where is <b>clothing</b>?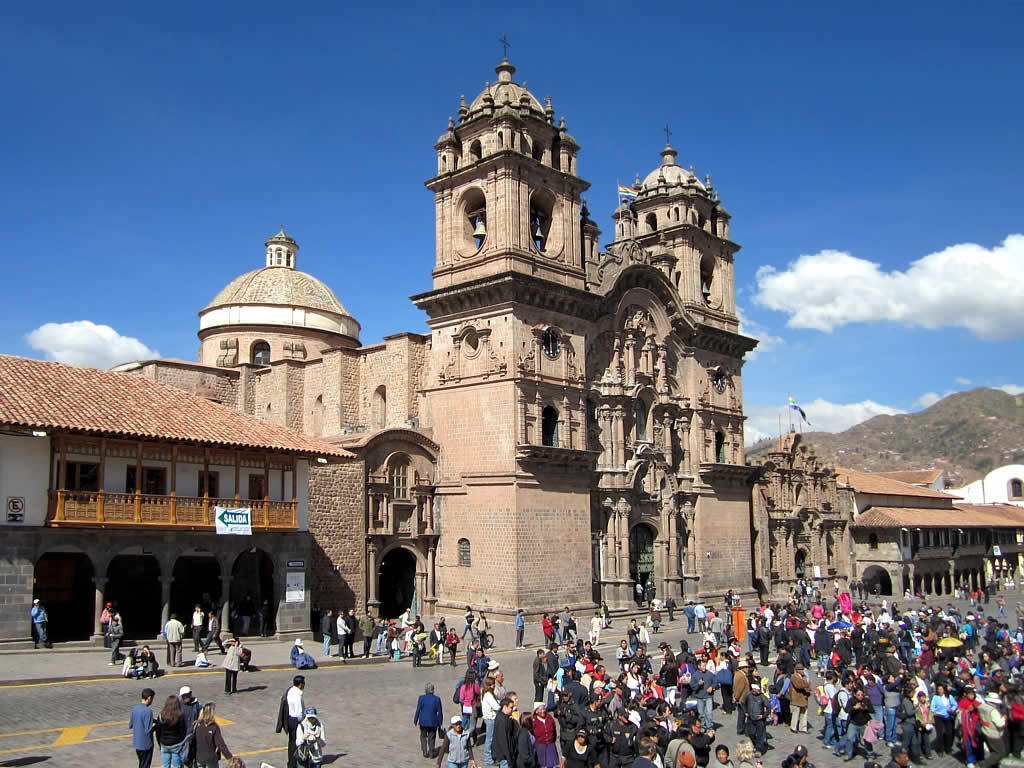
bbox=(165, 619, 184, 666).
